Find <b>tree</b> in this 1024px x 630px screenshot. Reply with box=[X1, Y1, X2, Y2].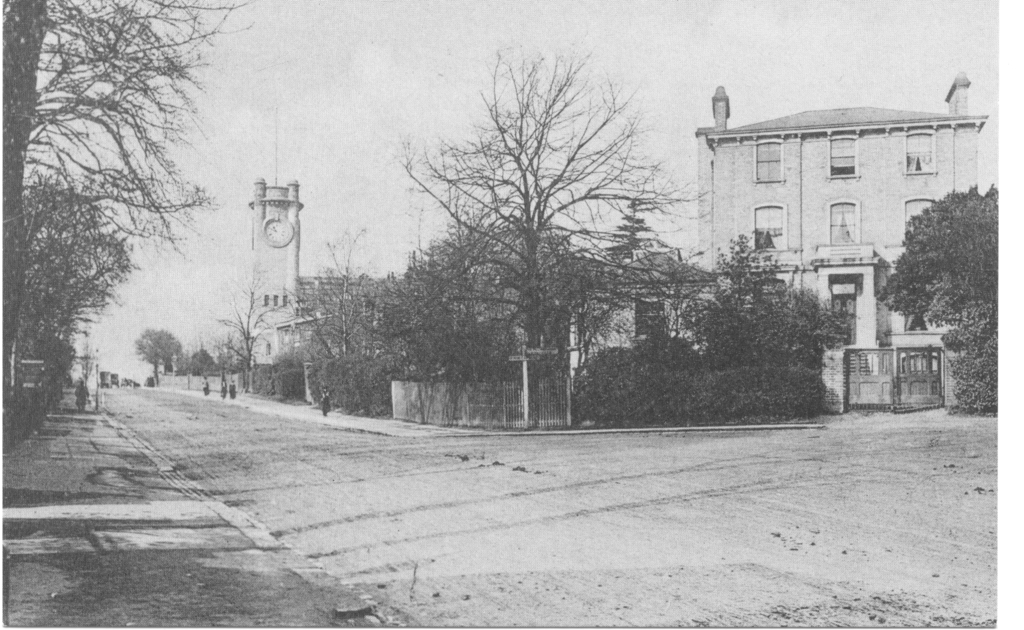
box=[430, 38, 646, 440].
